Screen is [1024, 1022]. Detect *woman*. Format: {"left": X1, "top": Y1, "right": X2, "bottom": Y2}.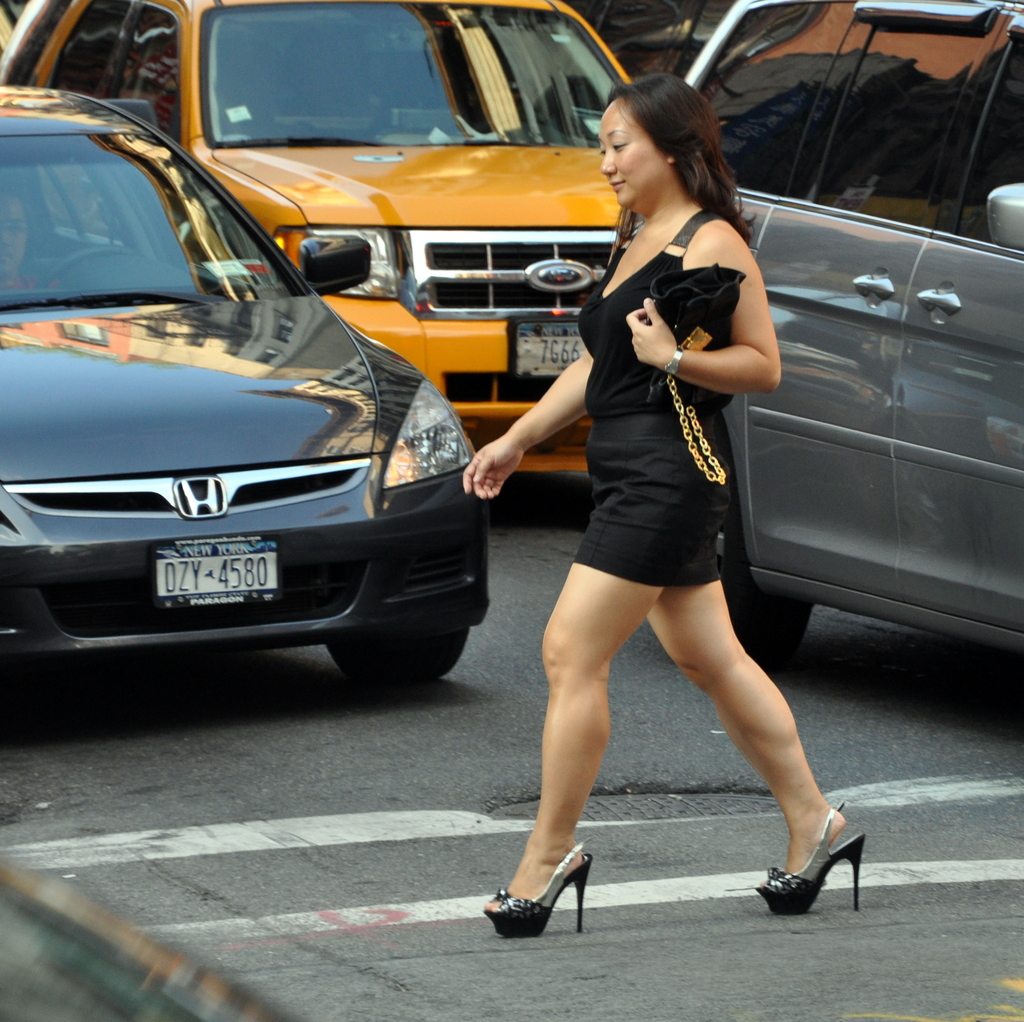
{"left": 485, "top": 84, "right": 805, "bottom": 913}.
